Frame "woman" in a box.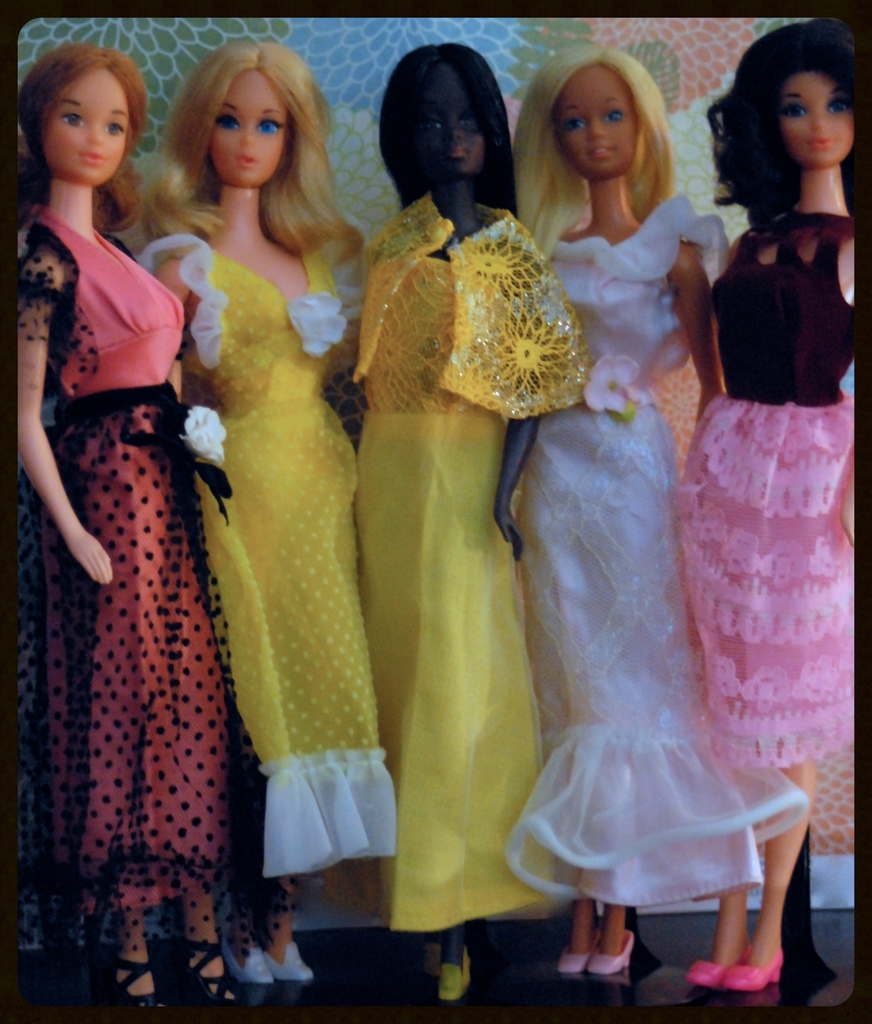
<box>133,39,397,1001</box>.
